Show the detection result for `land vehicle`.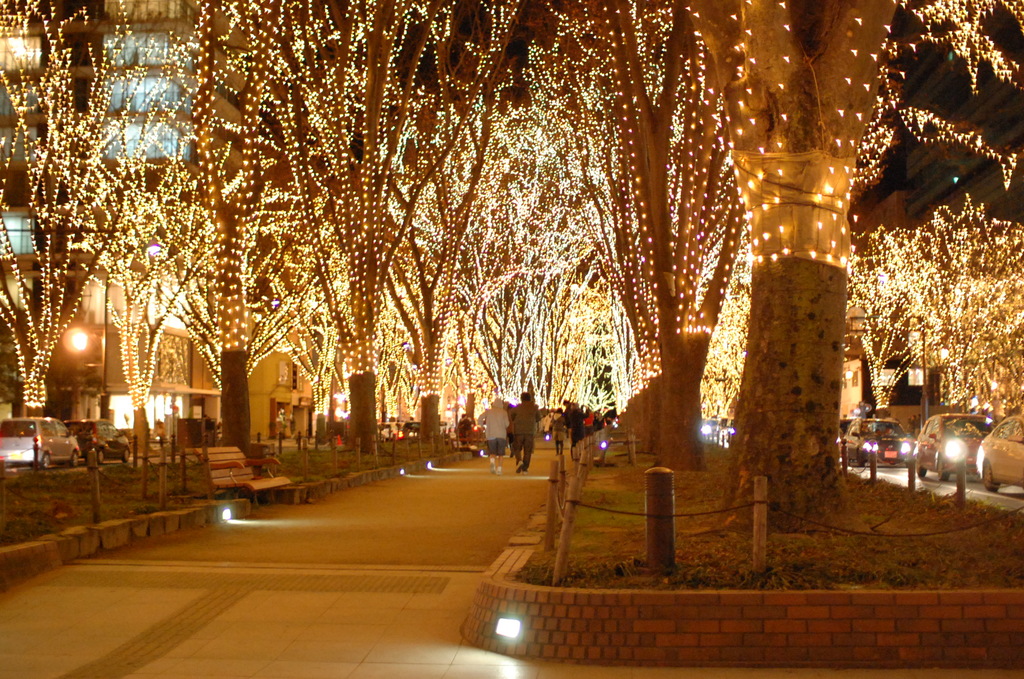
(841,416,918,468).
